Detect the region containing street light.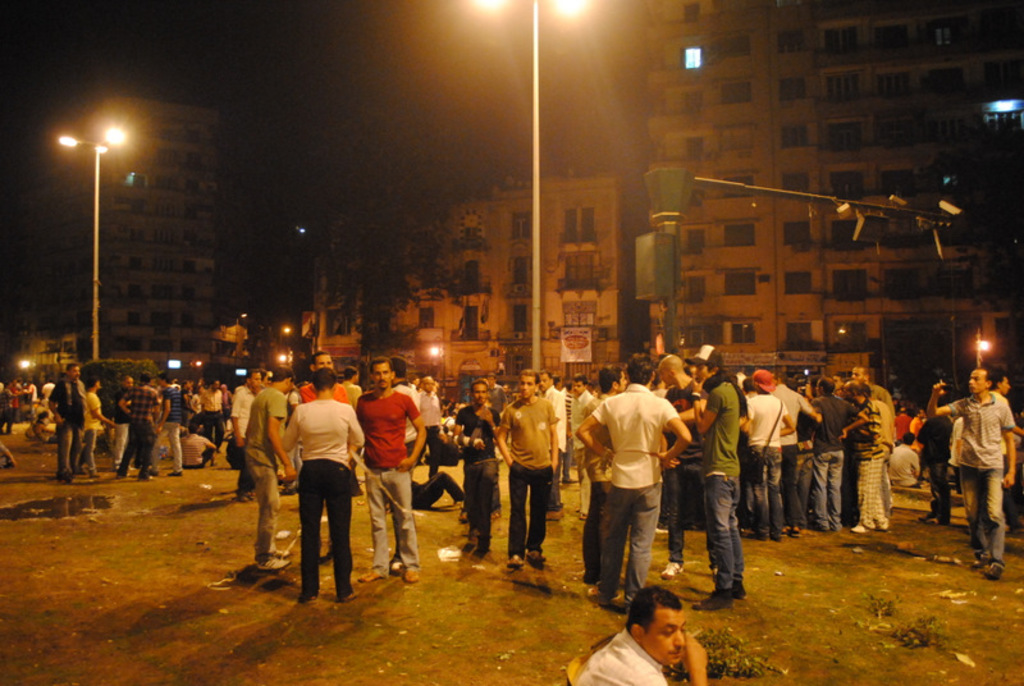
bbox=[41, 106, 159, 362].
